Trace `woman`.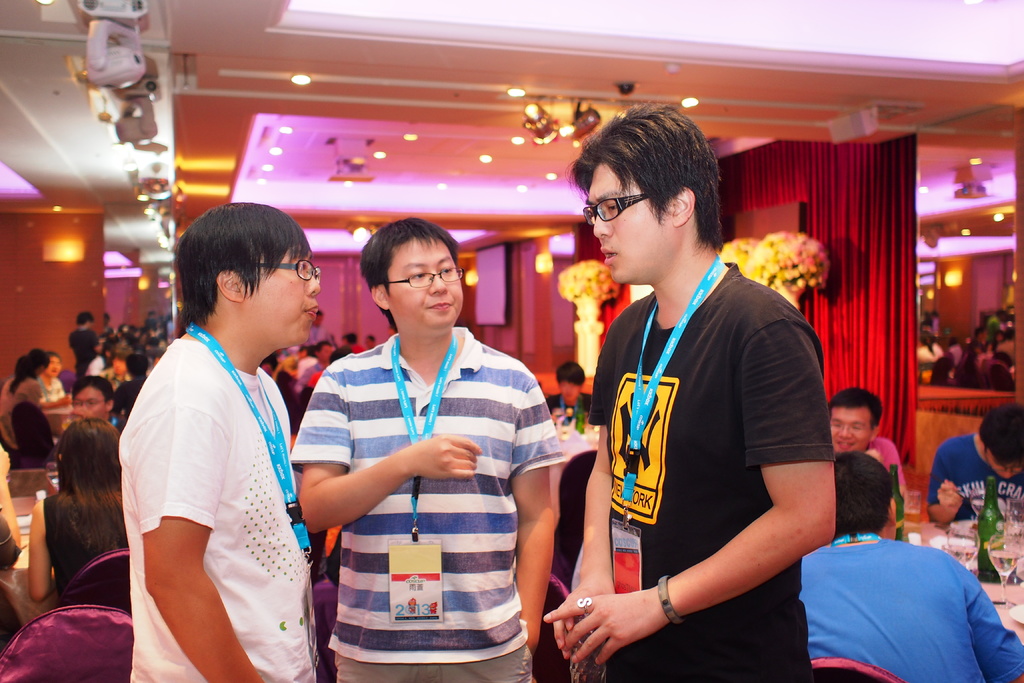
Traced to 0, 343, 72, 447.
